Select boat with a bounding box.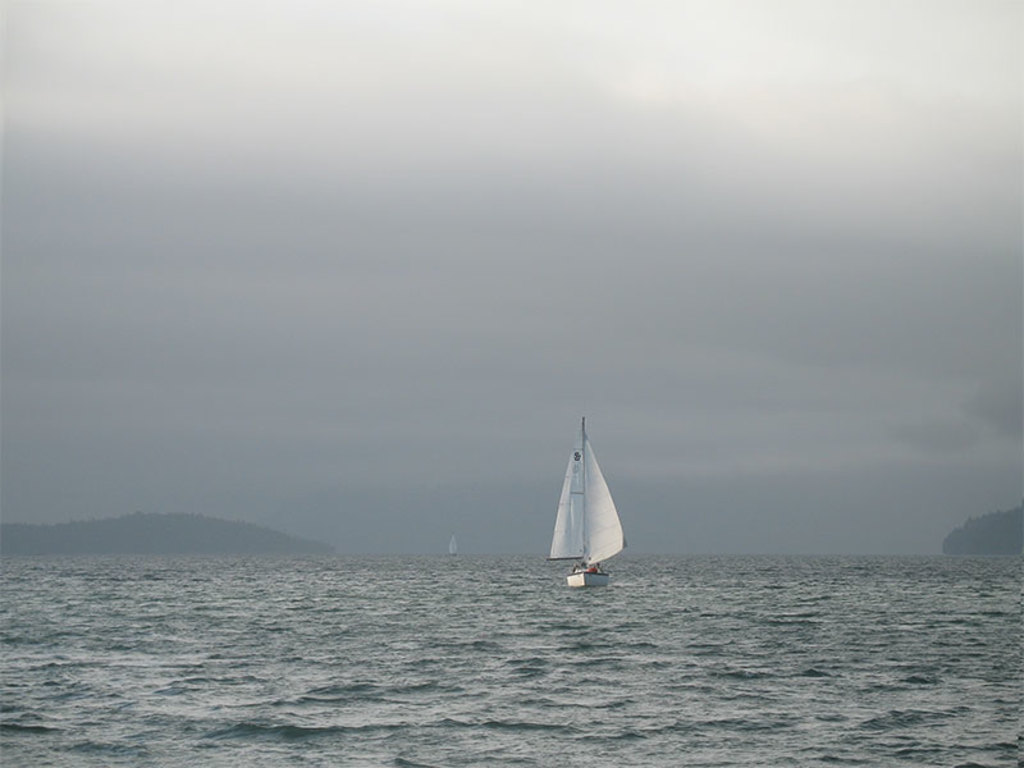
select_region(543, 426, 635, 599).
